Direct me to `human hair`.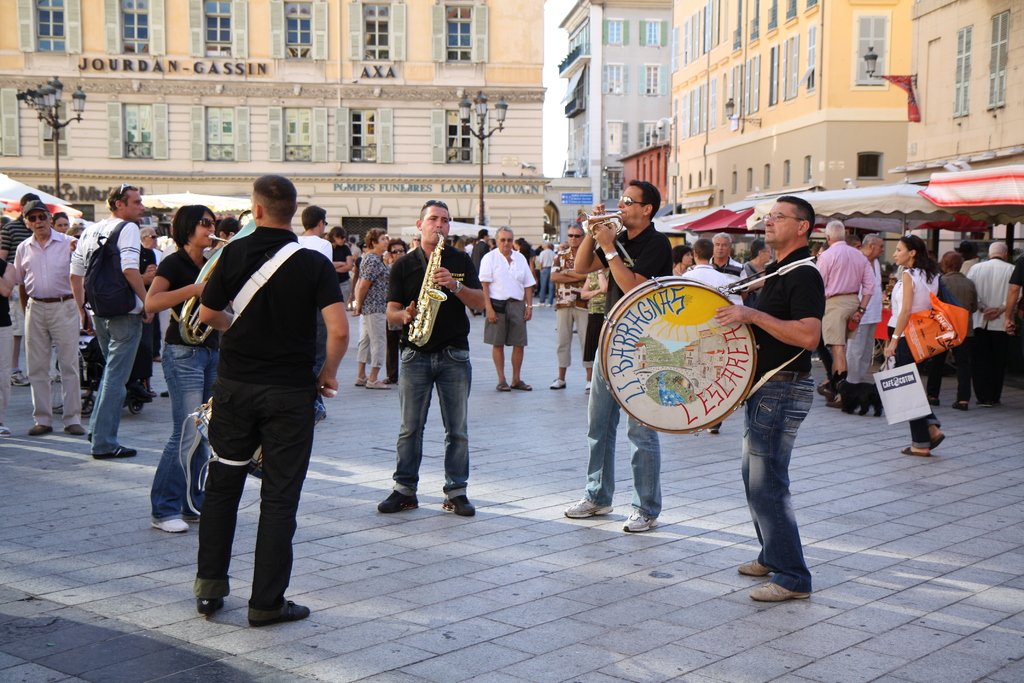
Direction: crop(862, 233, 882, 247).
